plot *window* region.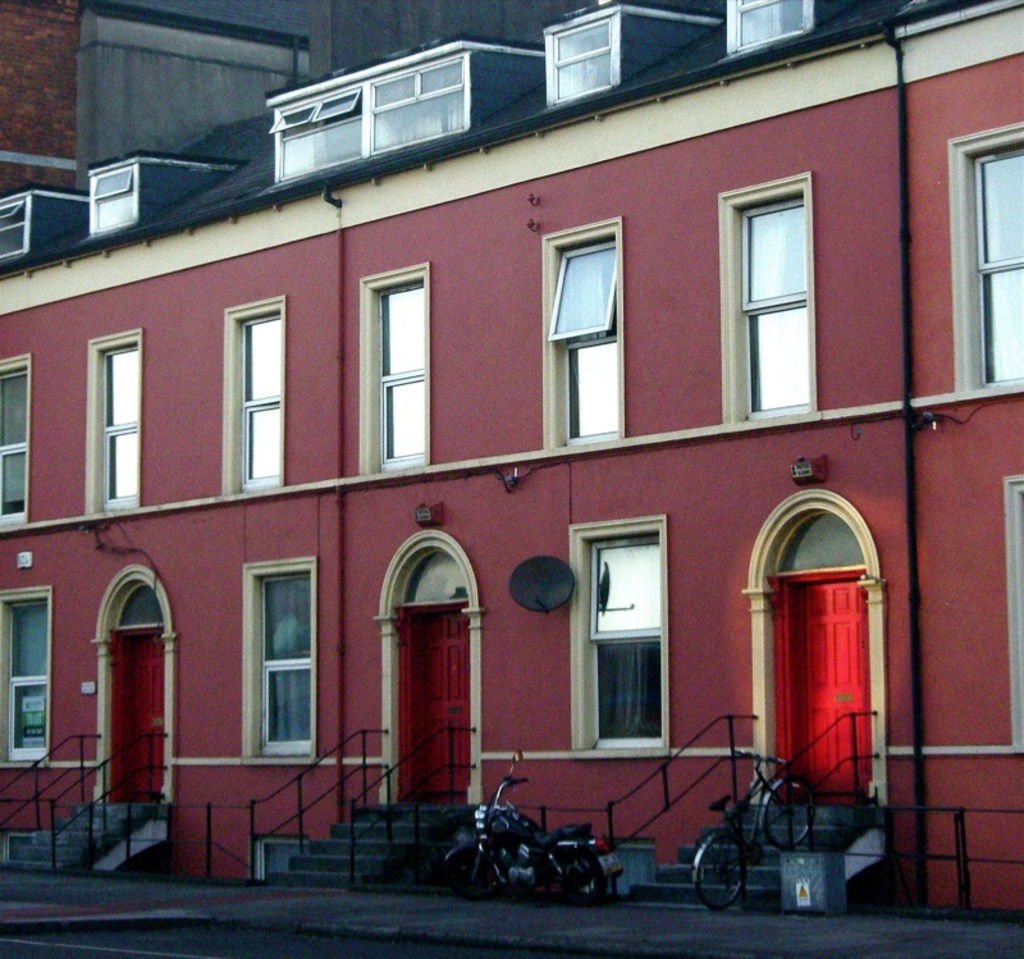
Plotted at box=[221, 297, 285, 497].
